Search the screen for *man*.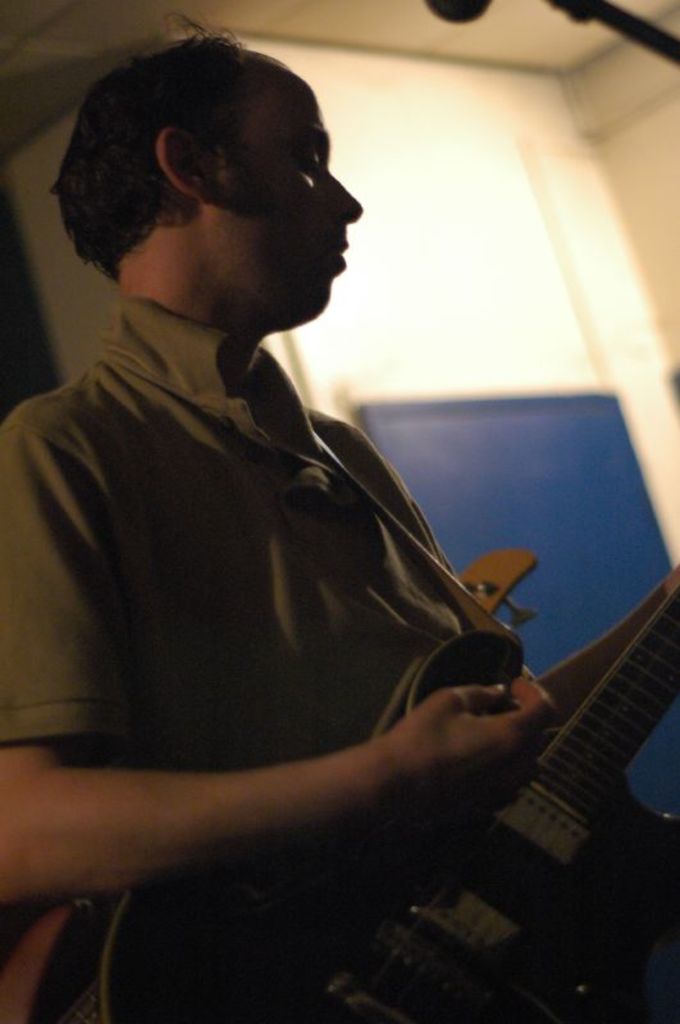
Found at [15, 35, 549, 910].
